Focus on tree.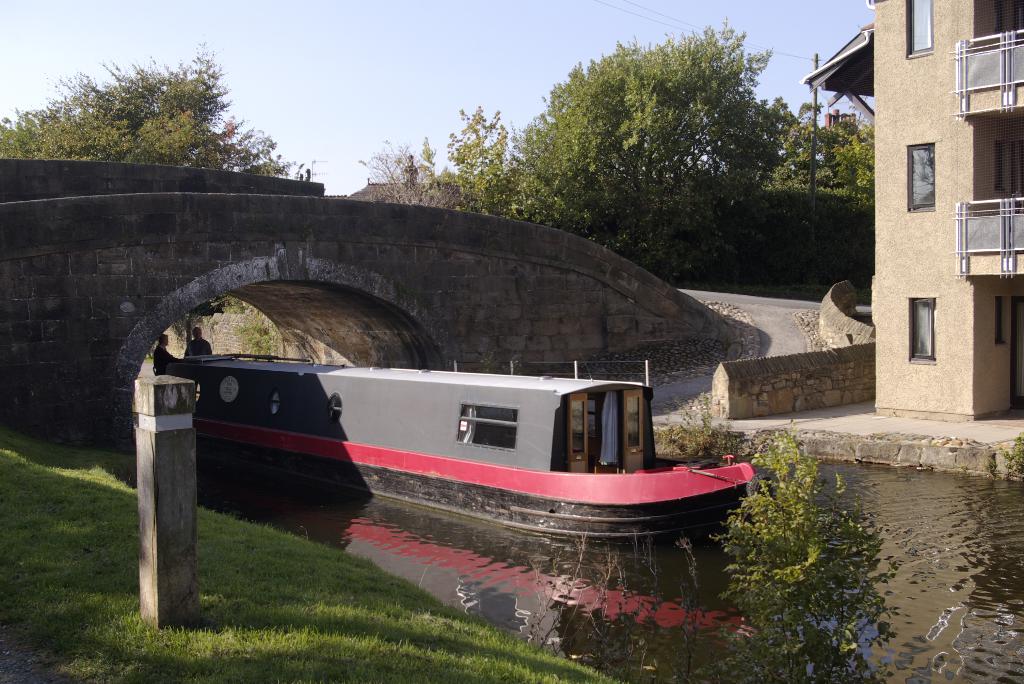
Focused at 0 45 316 178.
